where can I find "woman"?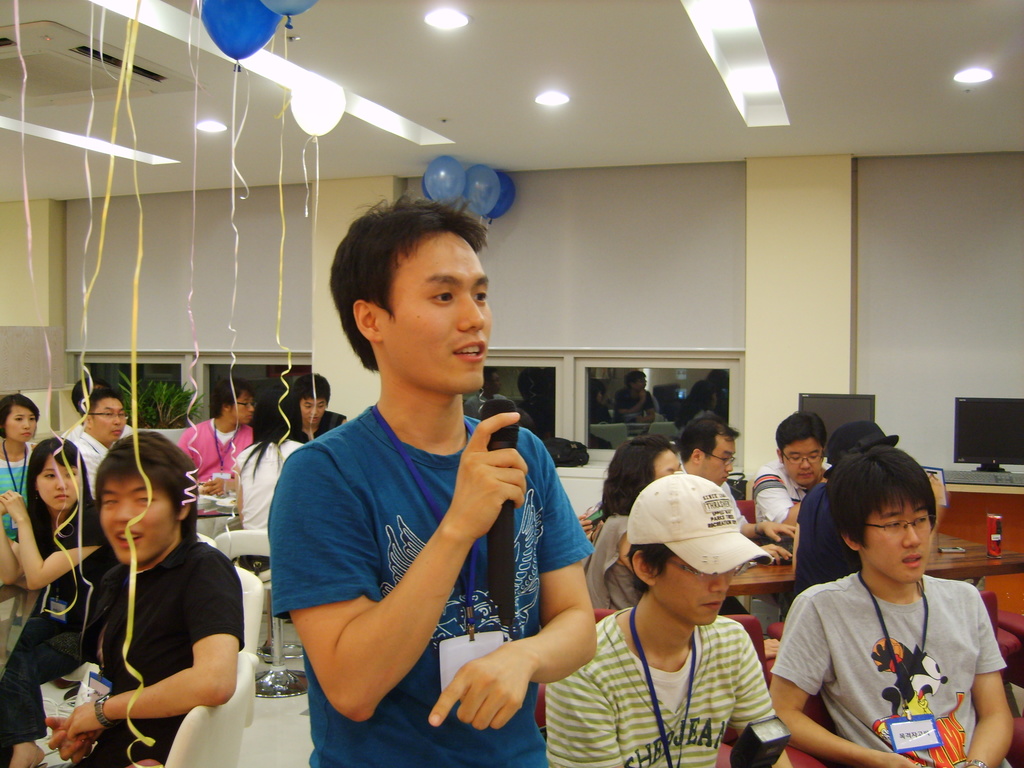
You can find it at [0,413,110,724].
